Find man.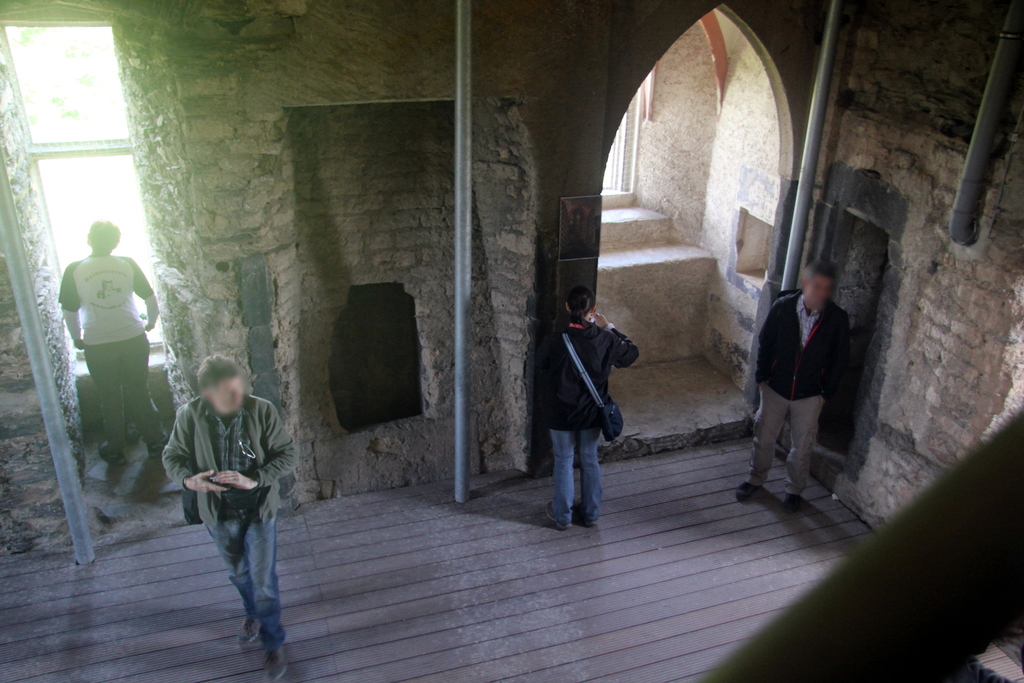
BBox(731, 260, 855, 504).
